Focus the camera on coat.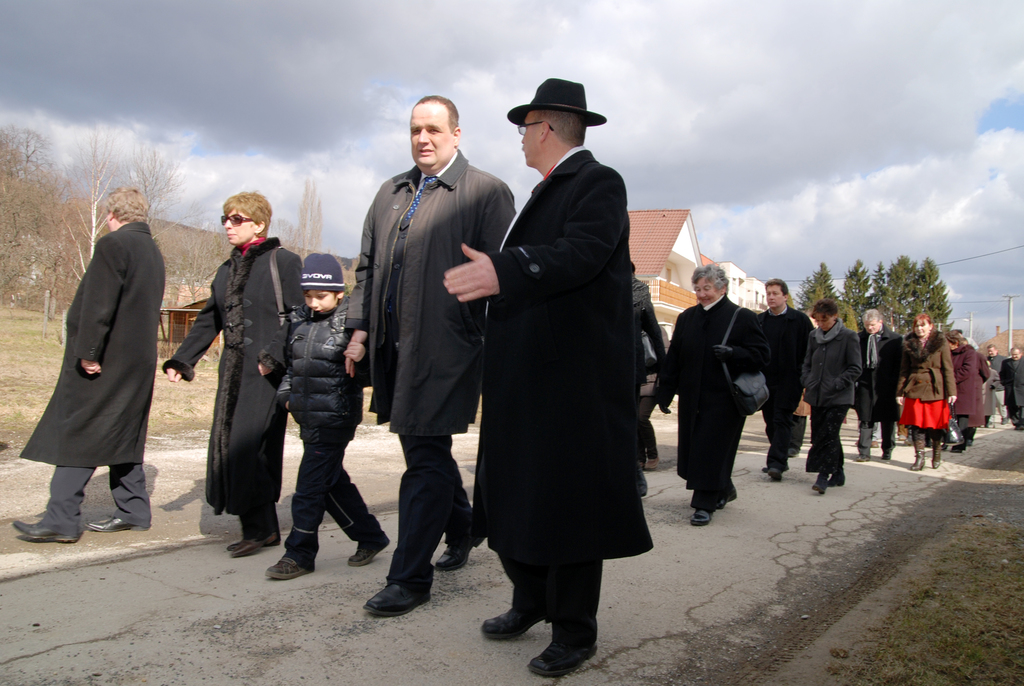
Focus region: 471,117,666,607.
